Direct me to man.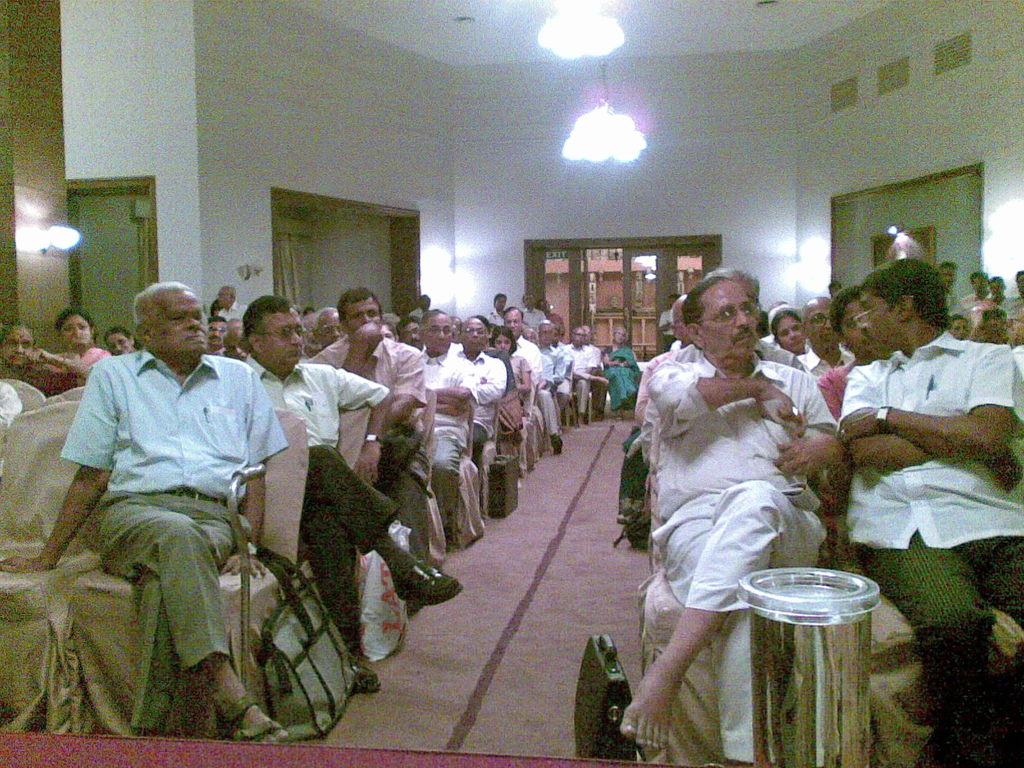
Direction: <box>0,278,288,747</box>.
